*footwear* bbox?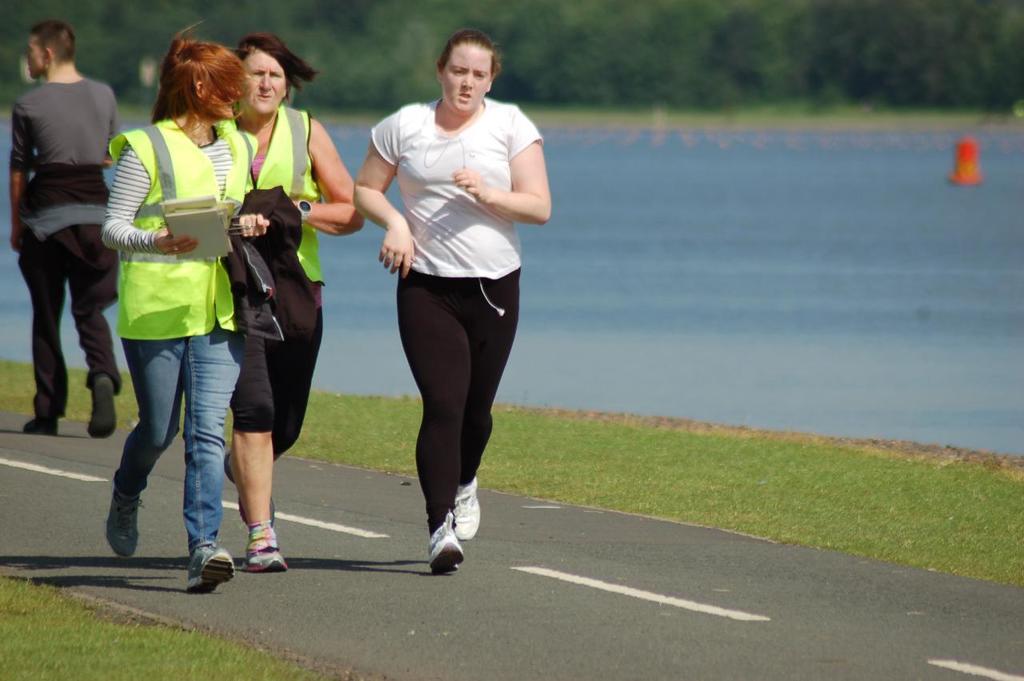
(left=185, top=544, right=238, bottom=595)
